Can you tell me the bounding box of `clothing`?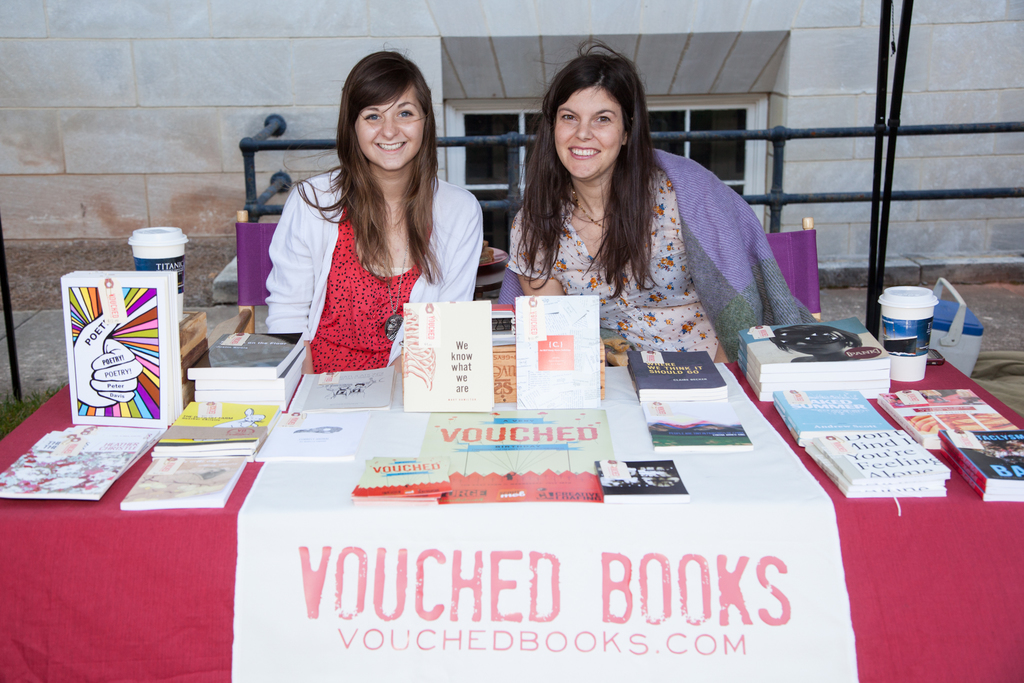
[278,171,444,389].
